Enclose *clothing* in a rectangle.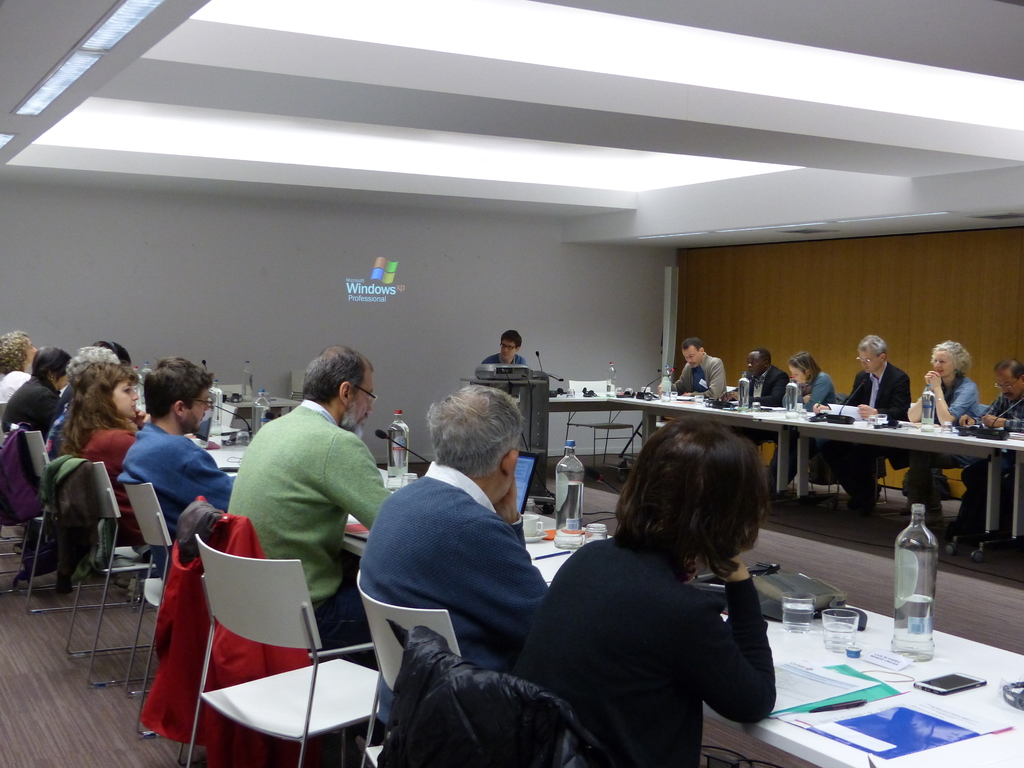
(left=740, top=363, right=787, bottom=406).
